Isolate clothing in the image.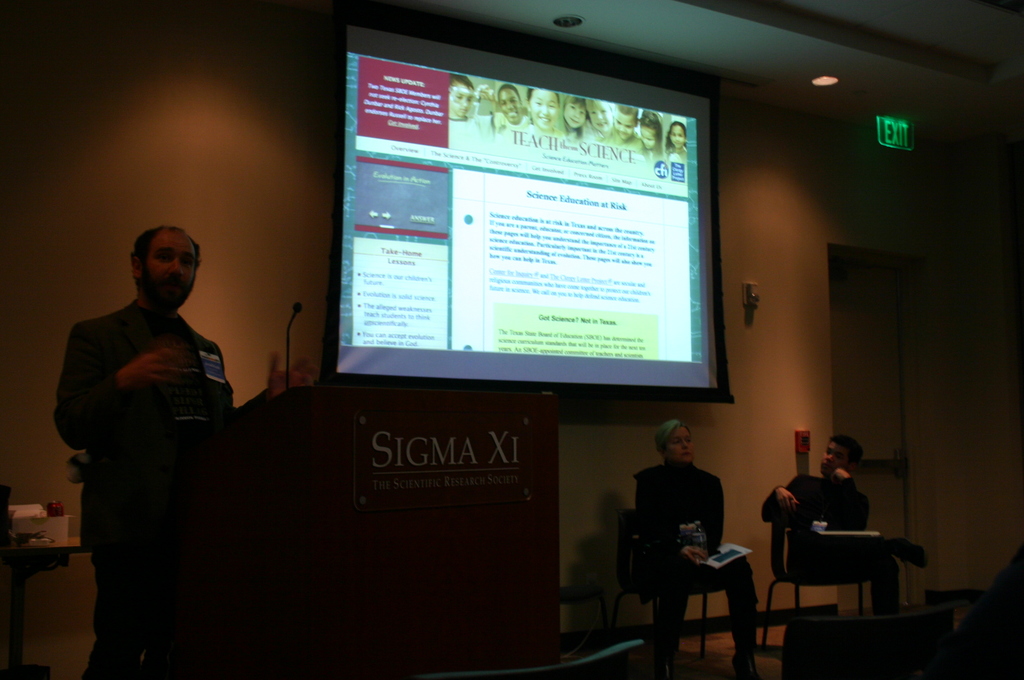
Isolated region: bbox(756, 473, 908, 608).
